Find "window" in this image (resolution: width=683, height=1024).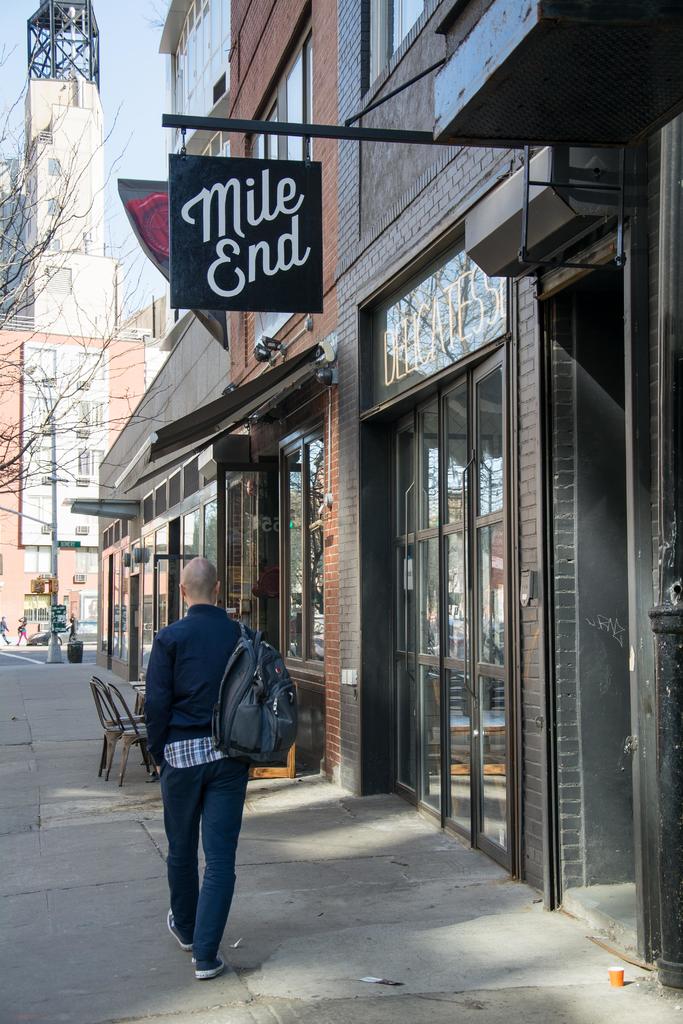
box=[19, 398, 67, 435].
